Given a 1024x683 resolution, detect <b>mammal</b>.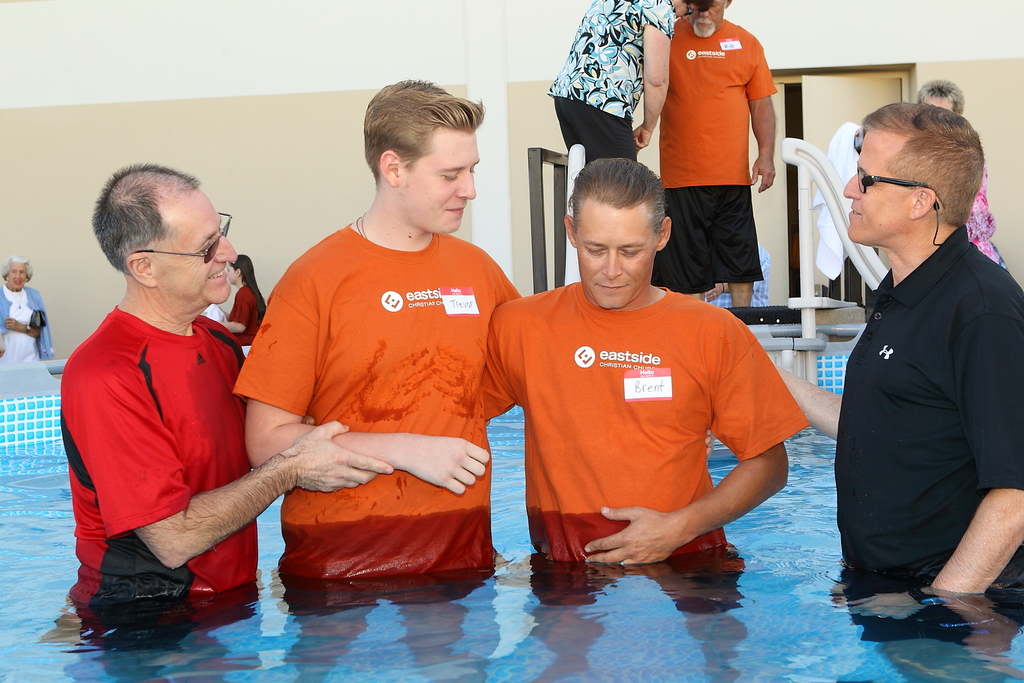
[706,239,777,329].
